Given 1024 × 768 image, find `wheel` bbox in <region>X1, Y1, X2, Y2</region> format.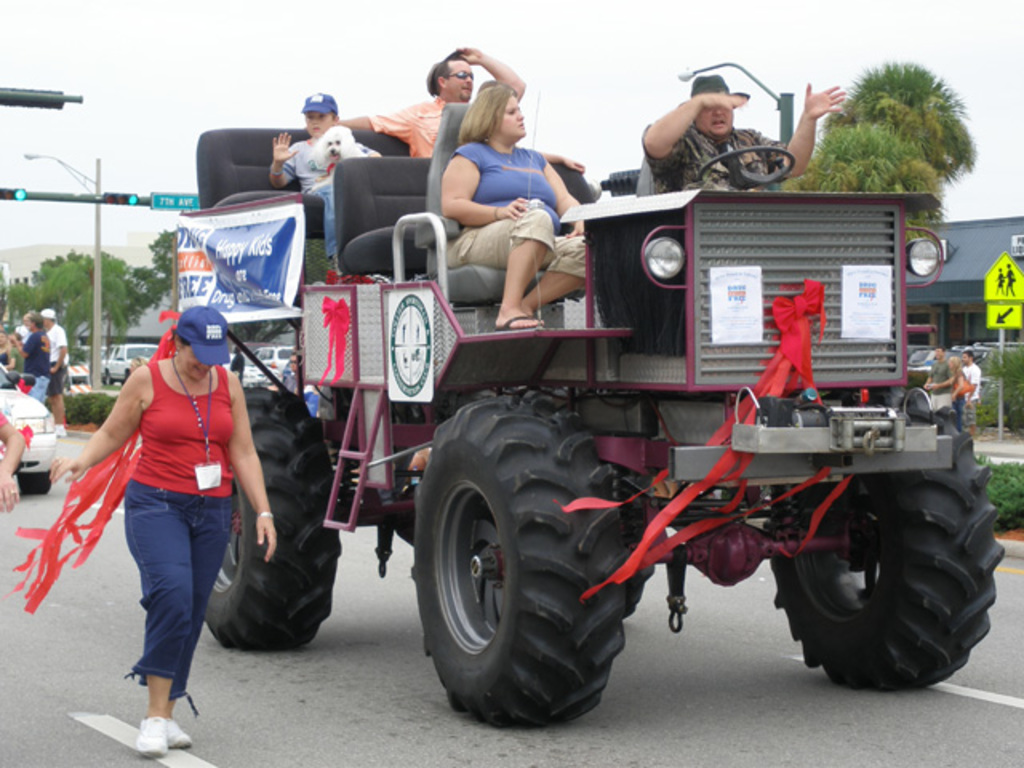
<region>208, 387, 342, 645</region>.
